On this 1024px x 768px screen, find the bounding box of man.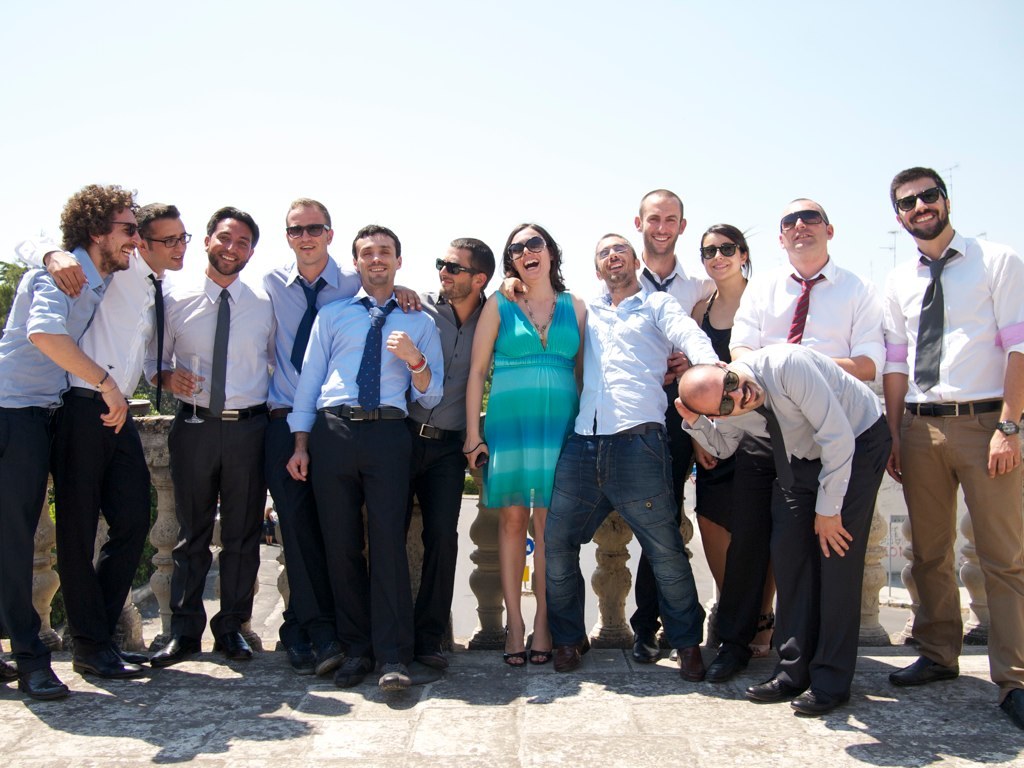
Bounding box: 747 203 886 410.
